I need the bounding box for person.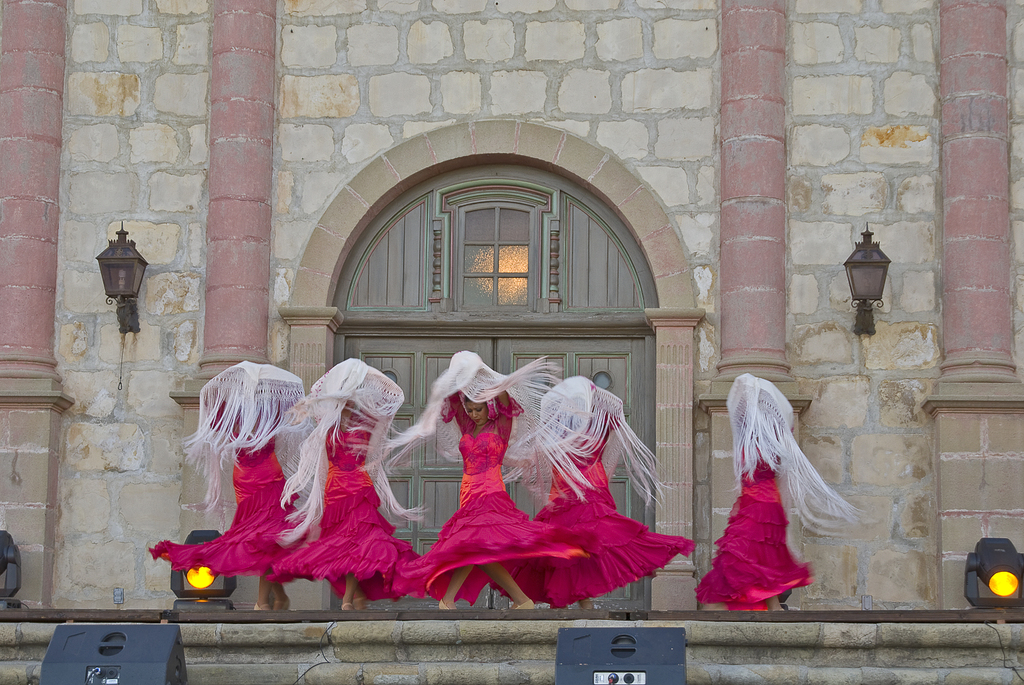
Here it is: [left=146, top=354, right=323, bottom=614].
